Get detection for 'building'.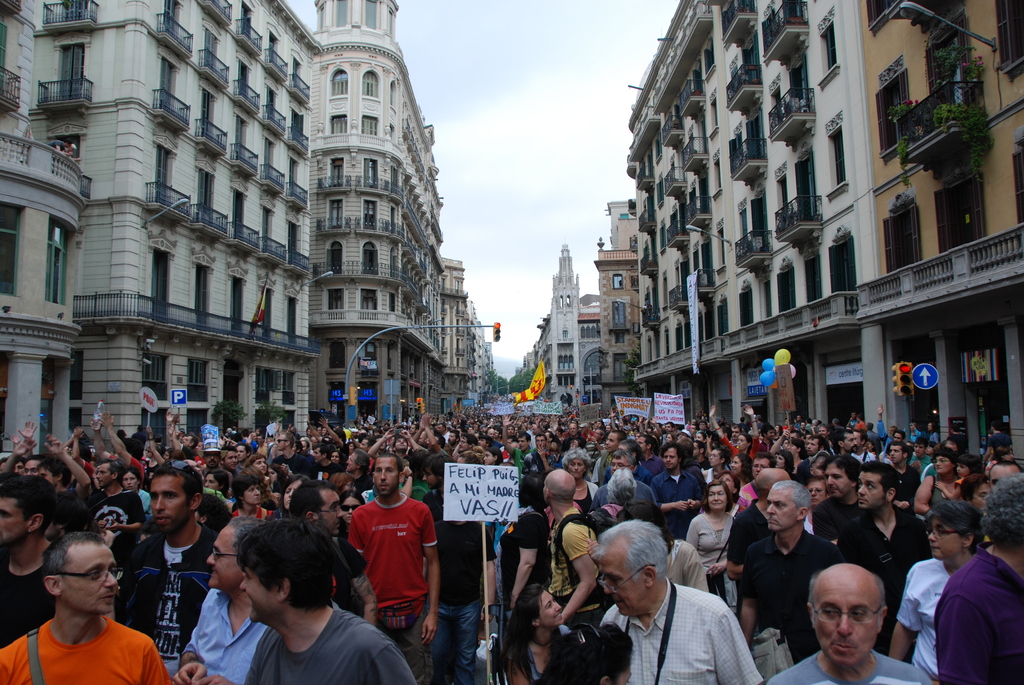
Detection: 537, 246, 596, 405.
